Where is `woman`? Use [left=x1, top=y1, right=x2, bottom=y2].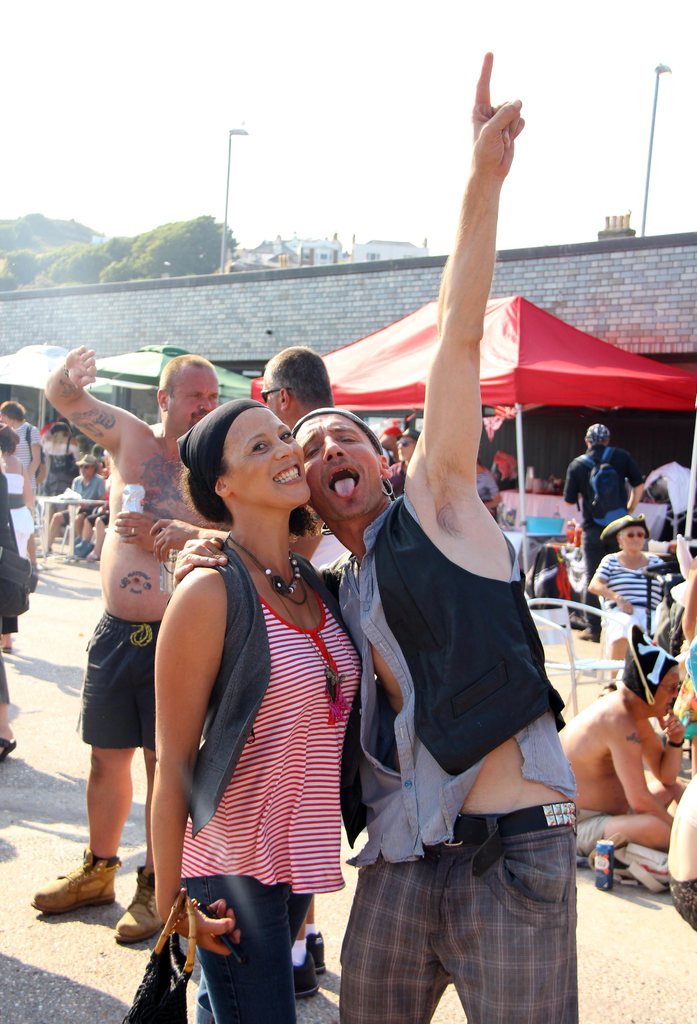
[left=0, top=420, right=33, bottom=561].
